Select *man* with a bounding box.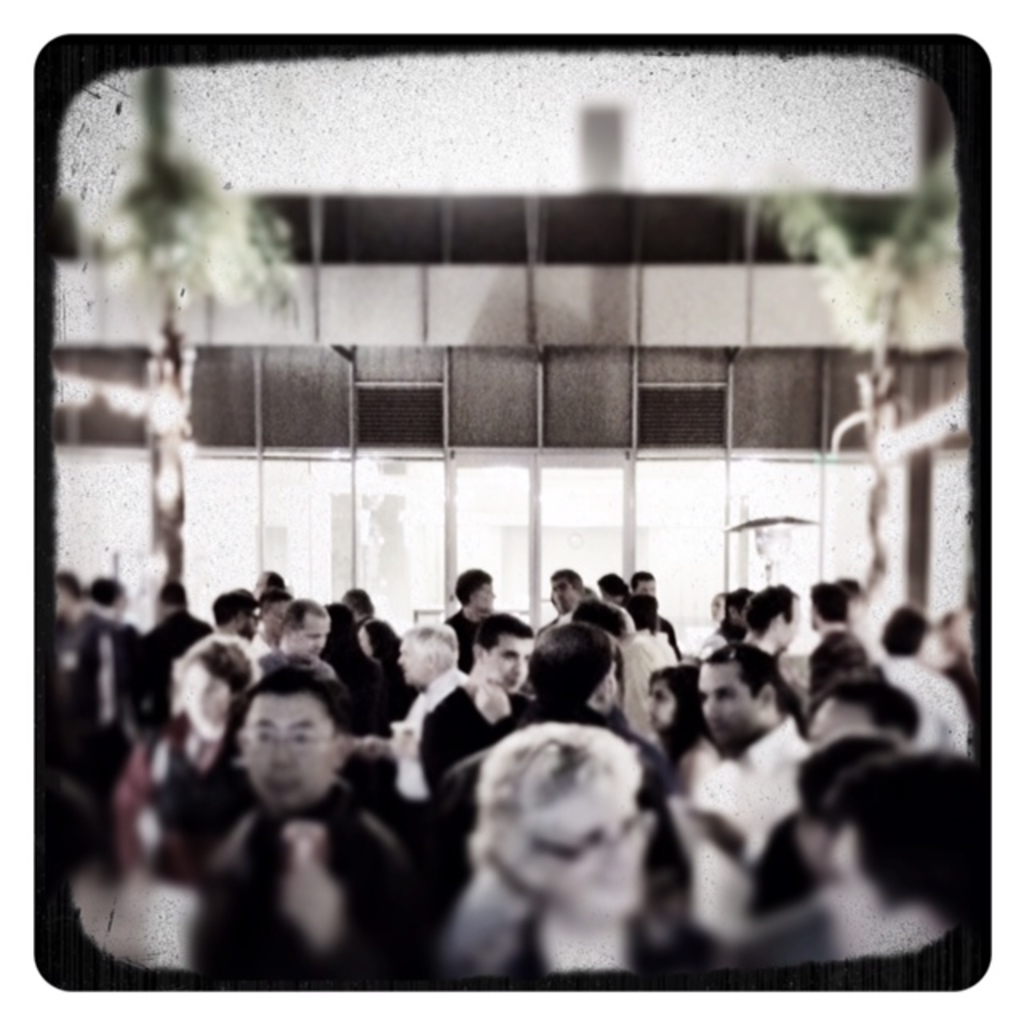
Rect(437, 570, 501, 675).
